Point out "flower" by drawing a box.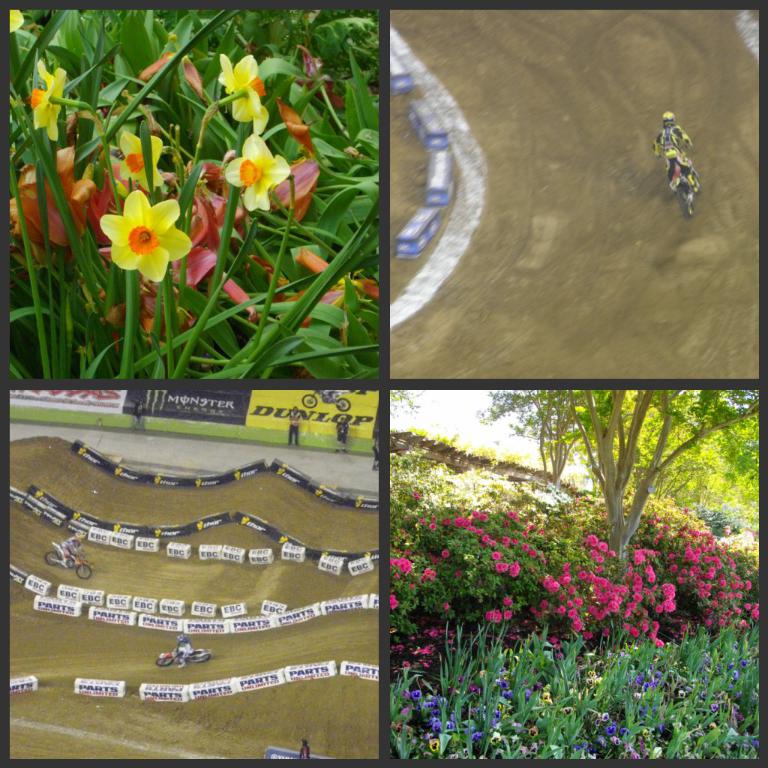
[99, 170, 196, 266].
